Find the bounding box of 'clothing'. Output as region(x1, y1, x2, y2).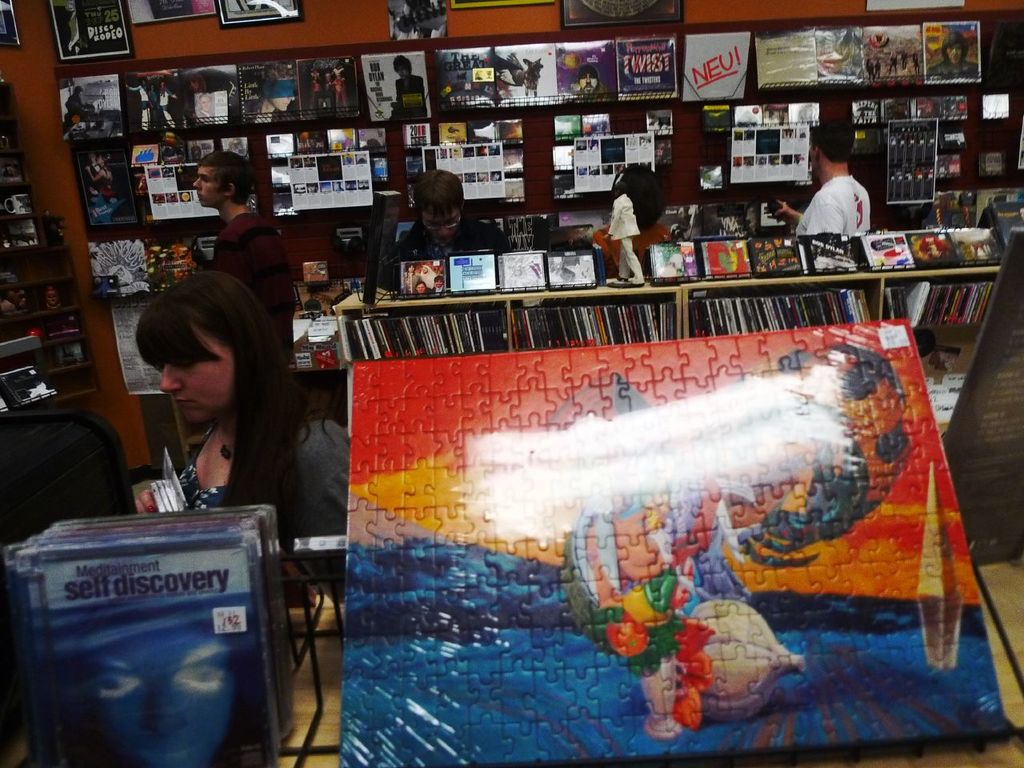
region(796, 177, 868, 238).
